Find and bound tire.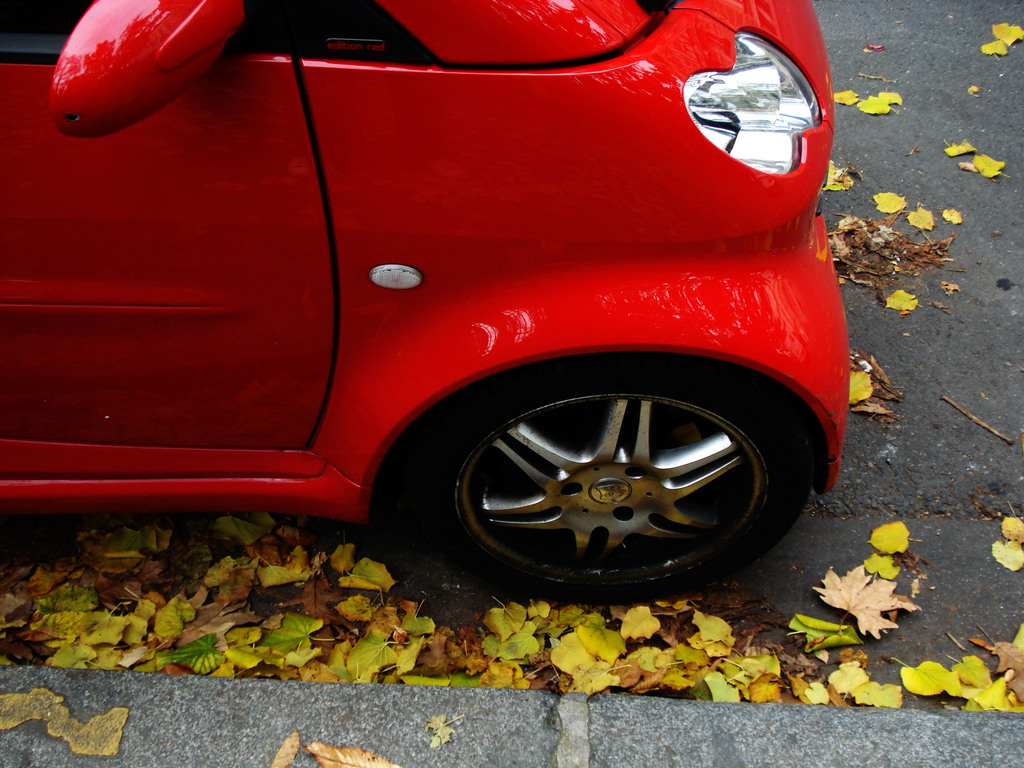
Bound: (425,339,808,606).
